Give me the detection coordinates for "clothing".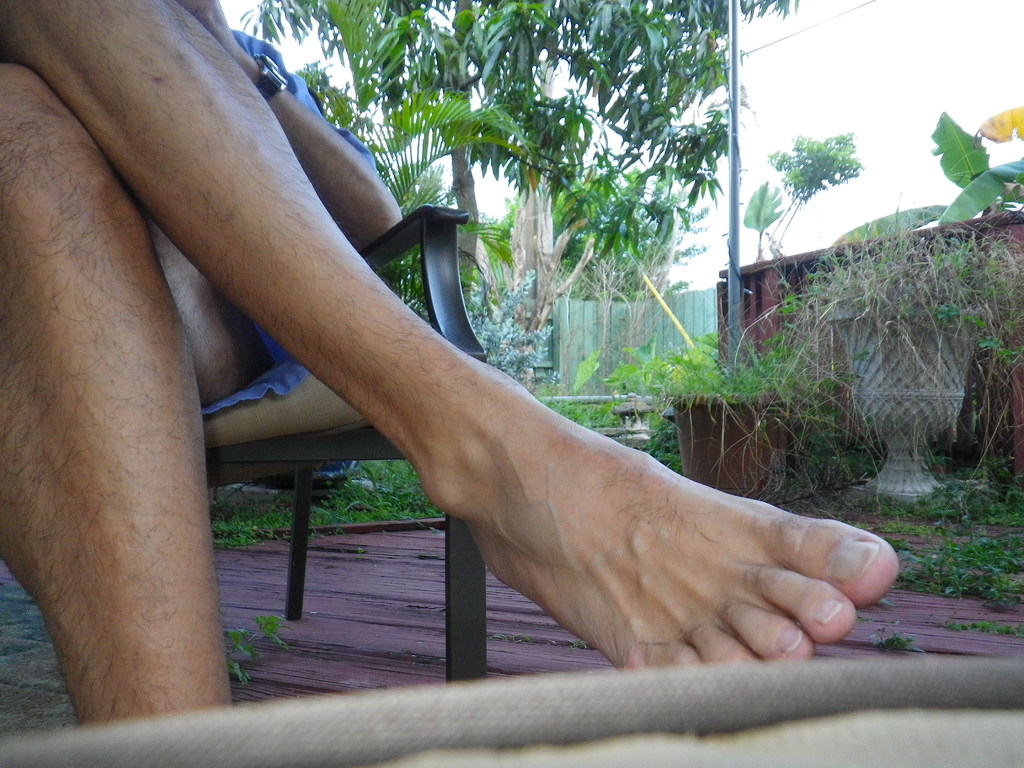
l=200, t=25, r=381, b=415.
